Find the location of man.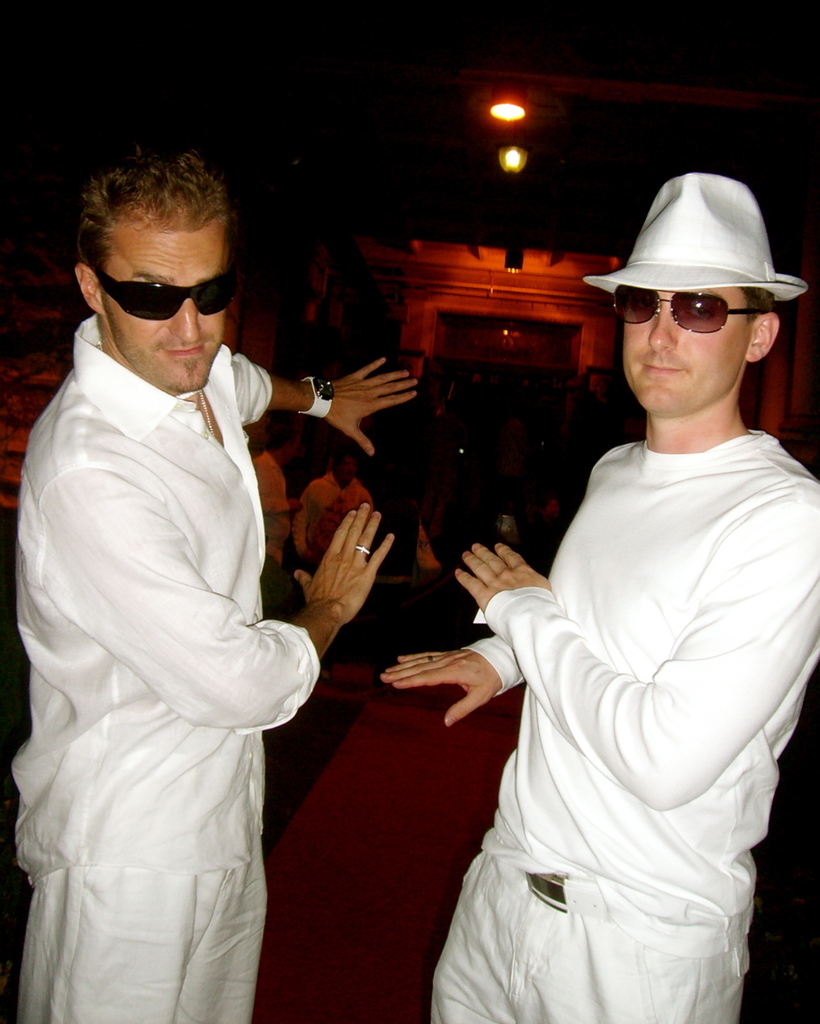
Location: <box>12,146,419,1023</box>.
